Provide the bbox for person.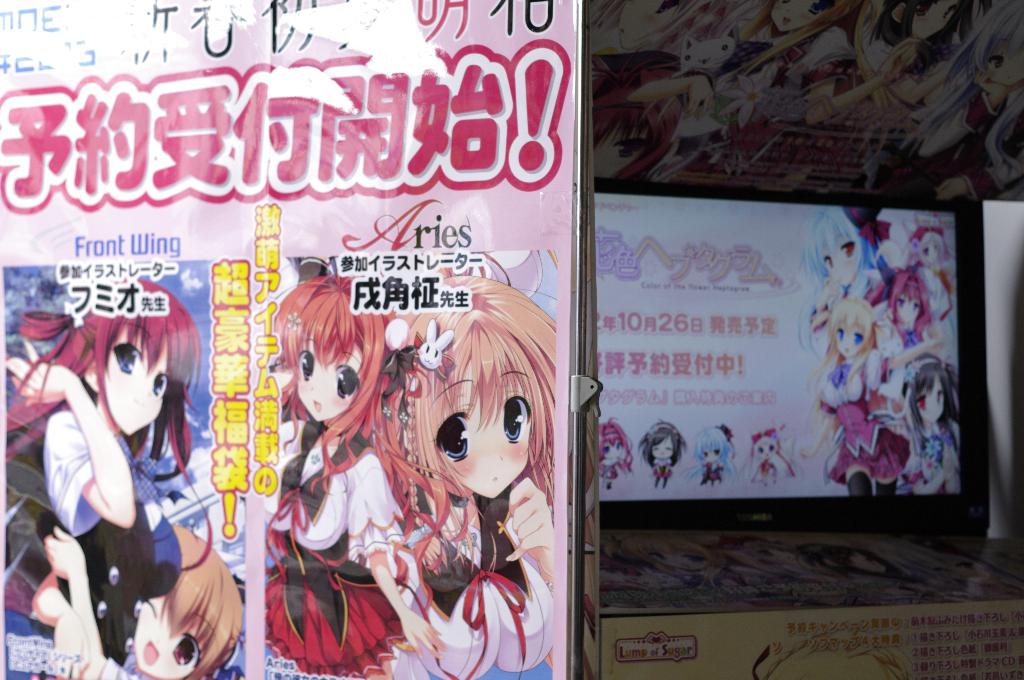
600,413,636,489.
